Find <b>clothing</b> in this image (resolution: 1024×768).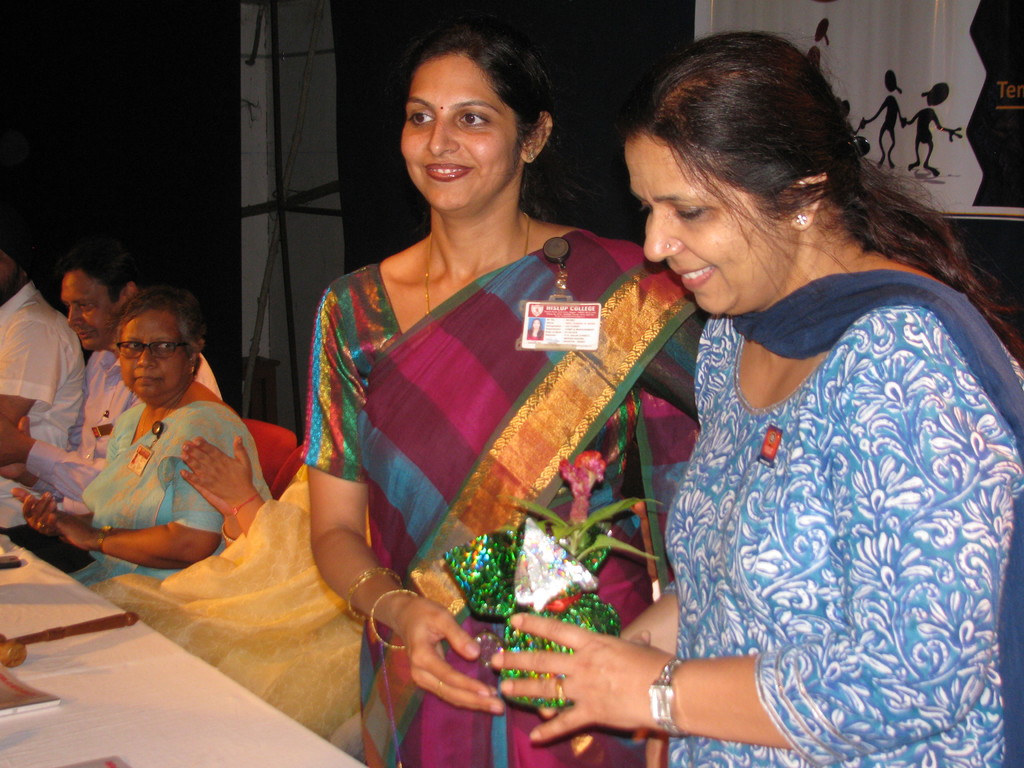
[left=49, top=396, right=285, bottom=597].
